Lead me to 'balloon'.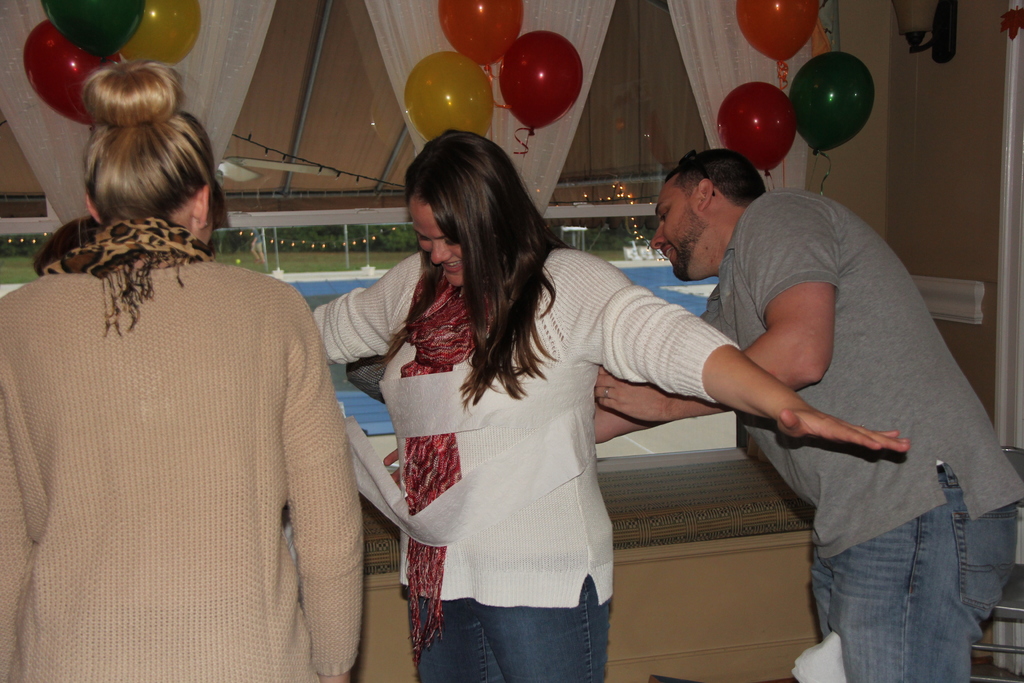
Lead to bbox=(498, 29, 584, 134).
